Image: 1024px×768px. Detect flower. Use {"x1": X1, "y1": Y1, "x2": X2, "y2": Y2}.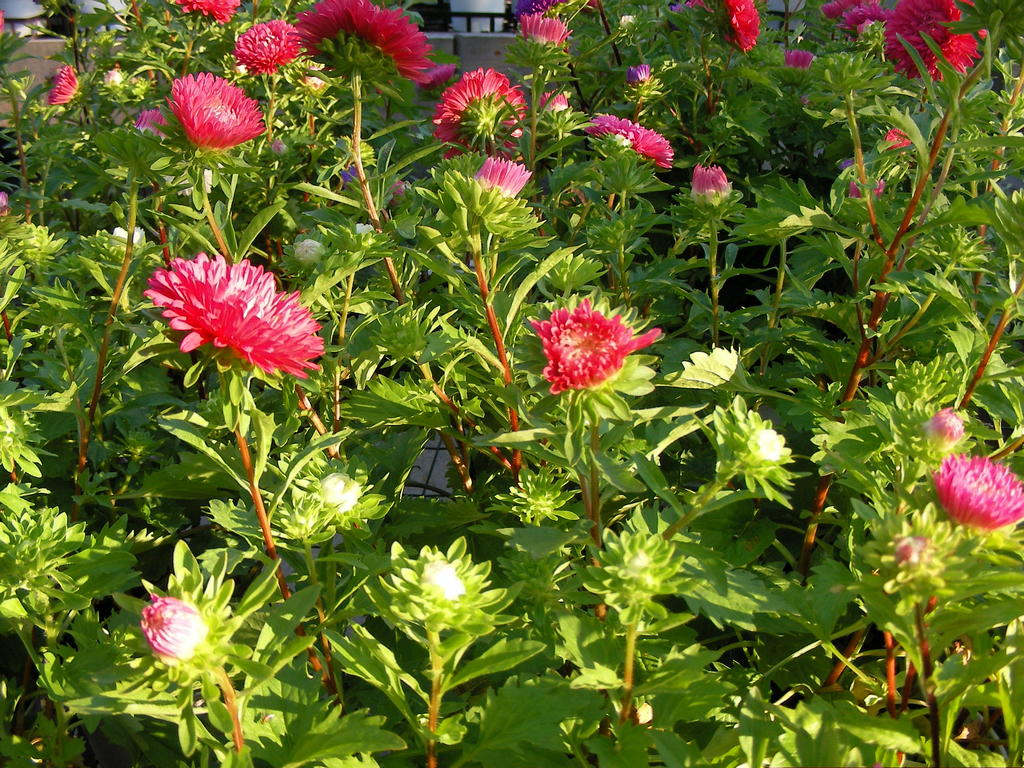
{"x1": 138, "y1": 596, "x2": 207, "y2": 659}.
